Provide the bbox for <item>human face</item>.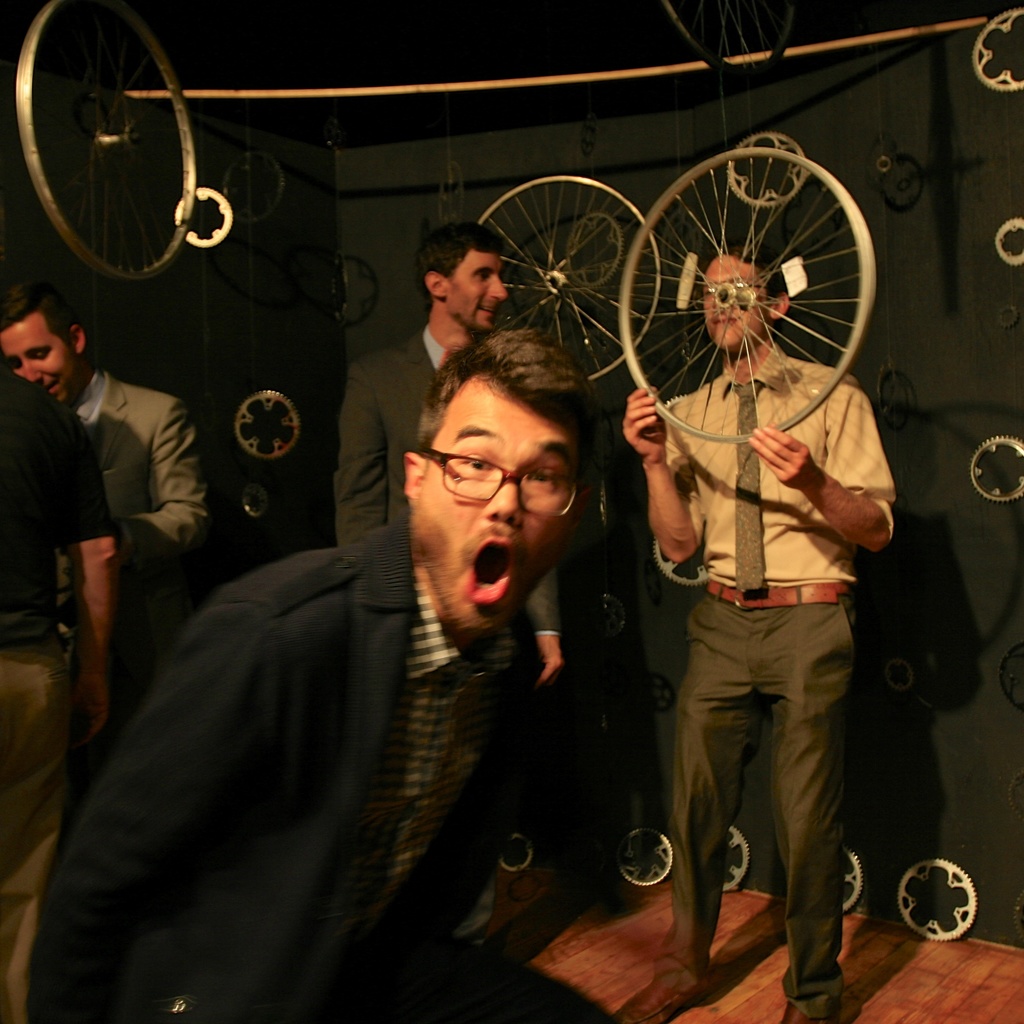
(423, 379, 573, 640).
